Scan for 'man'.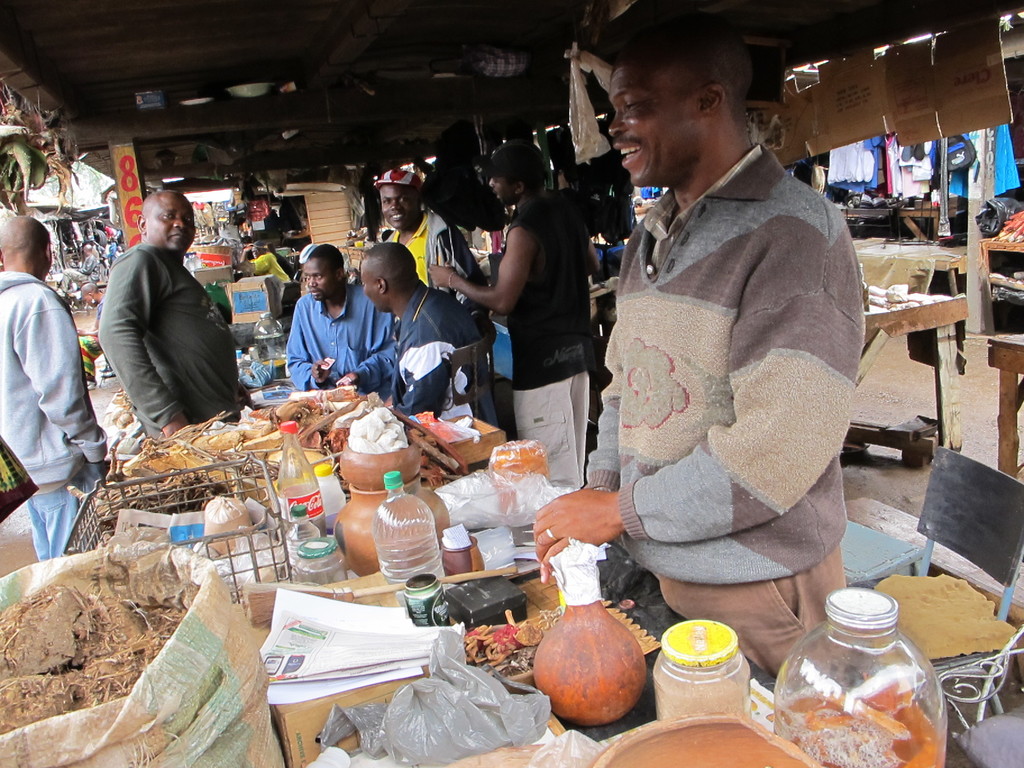
Scan result: 532/0/863/676.
